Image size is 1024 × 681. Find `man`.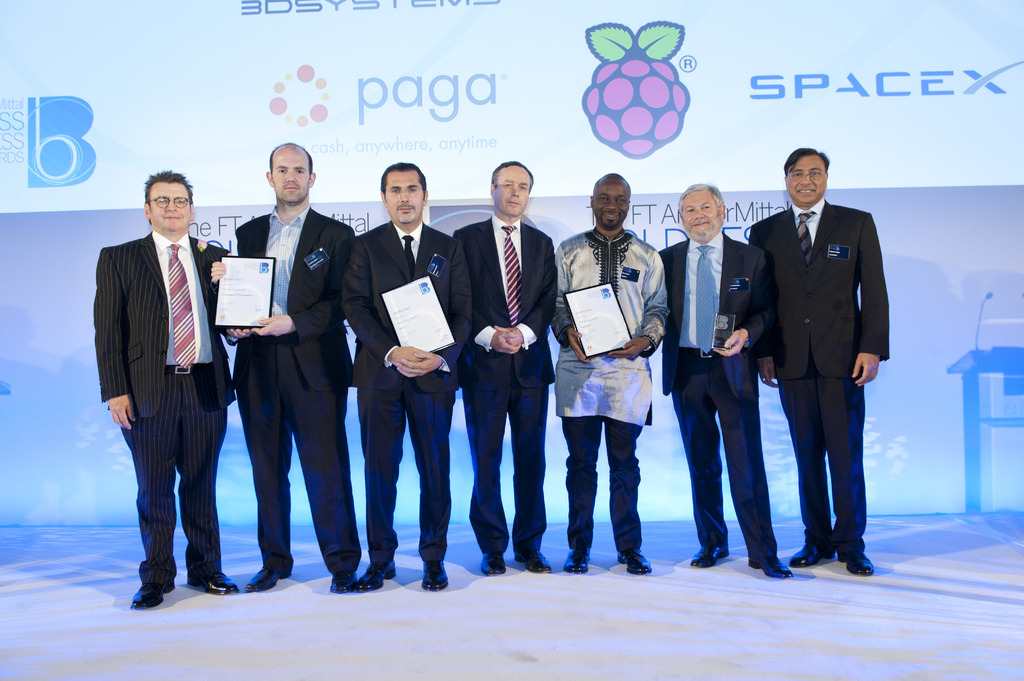
{"x1": 747, "y1": 146, "x2": 897, "y2": 587}.
